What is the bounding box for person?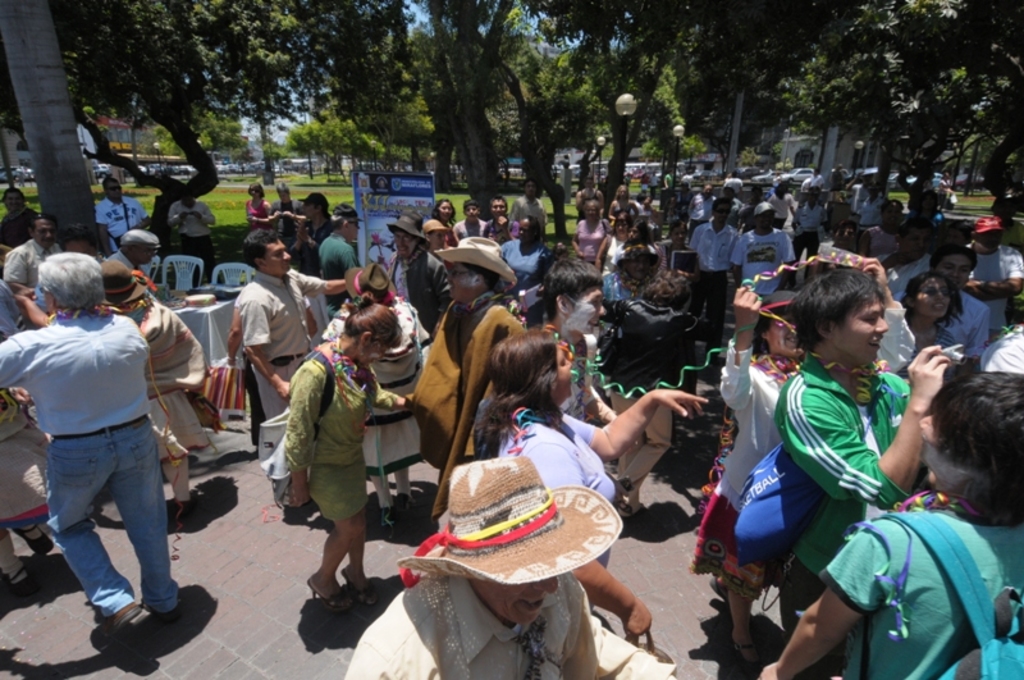
383 200 449 342.
